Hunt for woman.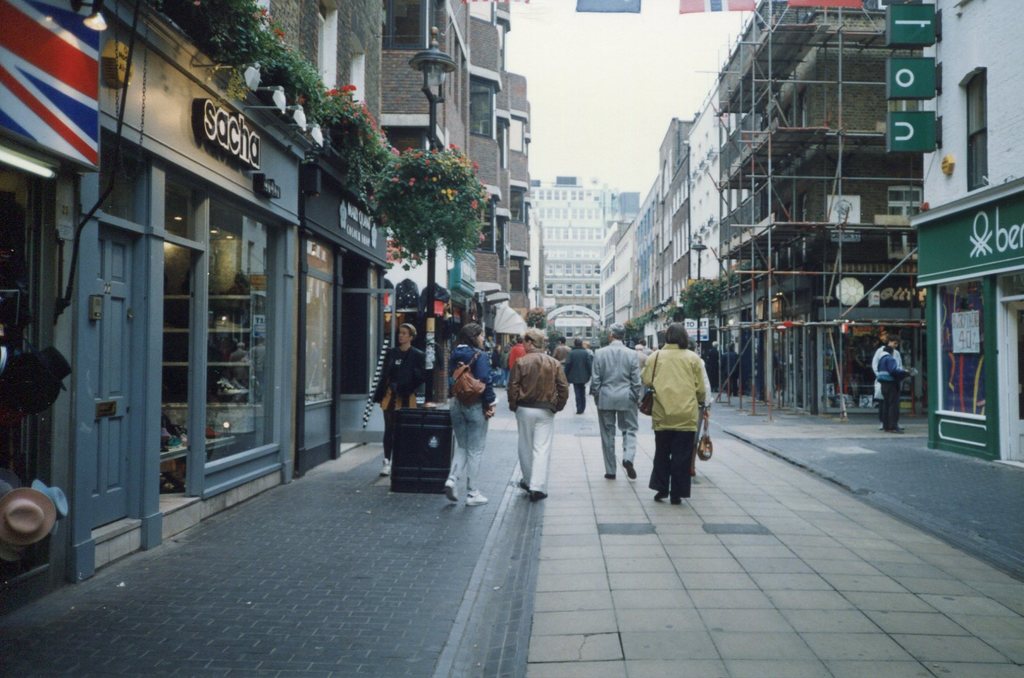
Hunted down at box=[447, 322, 502, 507].
